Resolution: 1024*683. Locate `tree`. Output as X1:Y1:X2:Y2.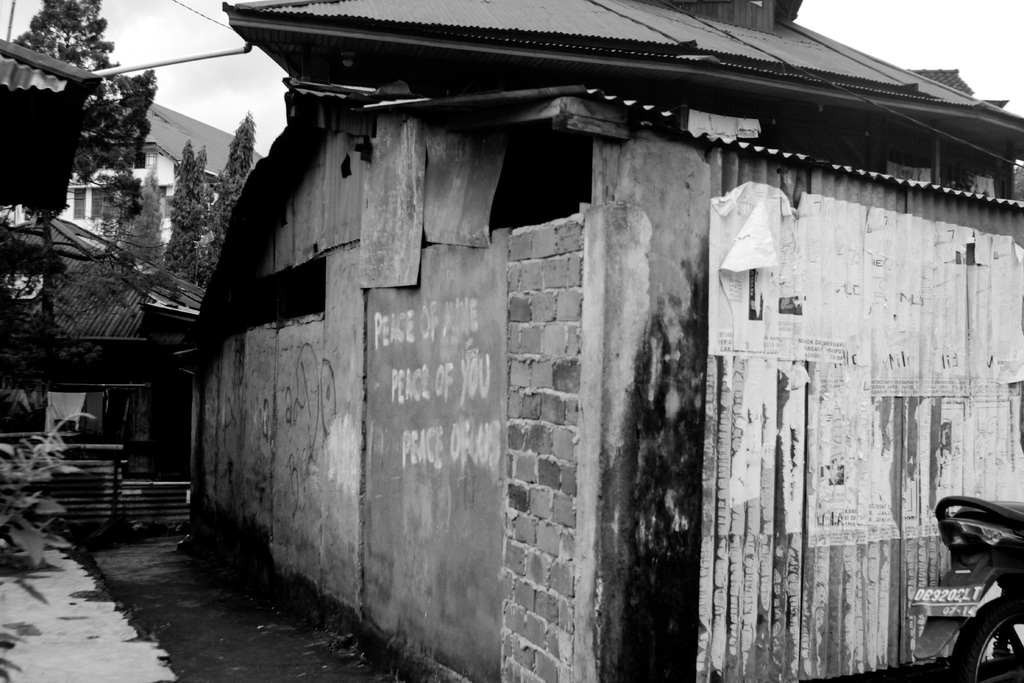
100:174:161:279.
